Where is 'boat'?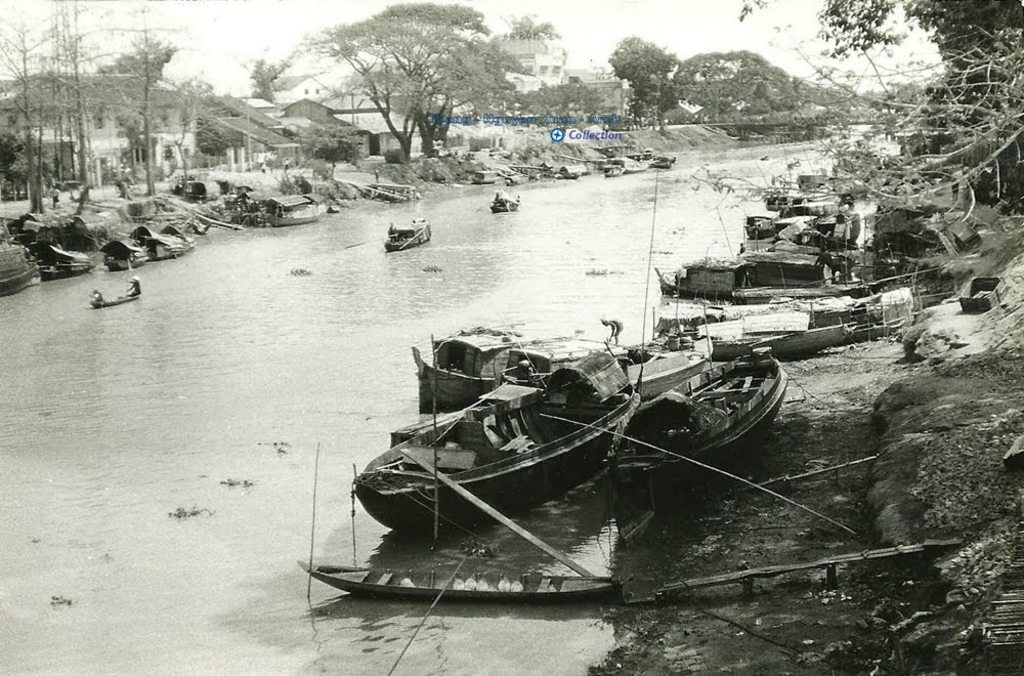
{"left": 484, "top": 188, "right": 520, "bottom": 213}.
